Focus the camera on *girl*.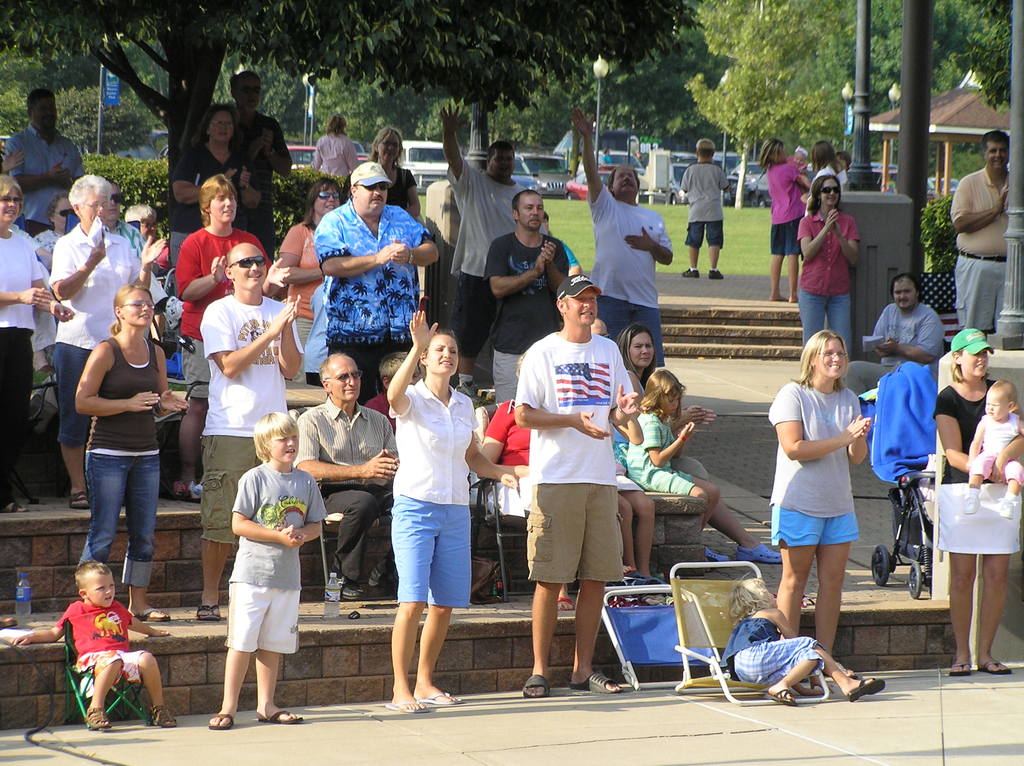
Focus region: {"left": 965, "top": 379, "right": 1023, "bottom": 515}.
